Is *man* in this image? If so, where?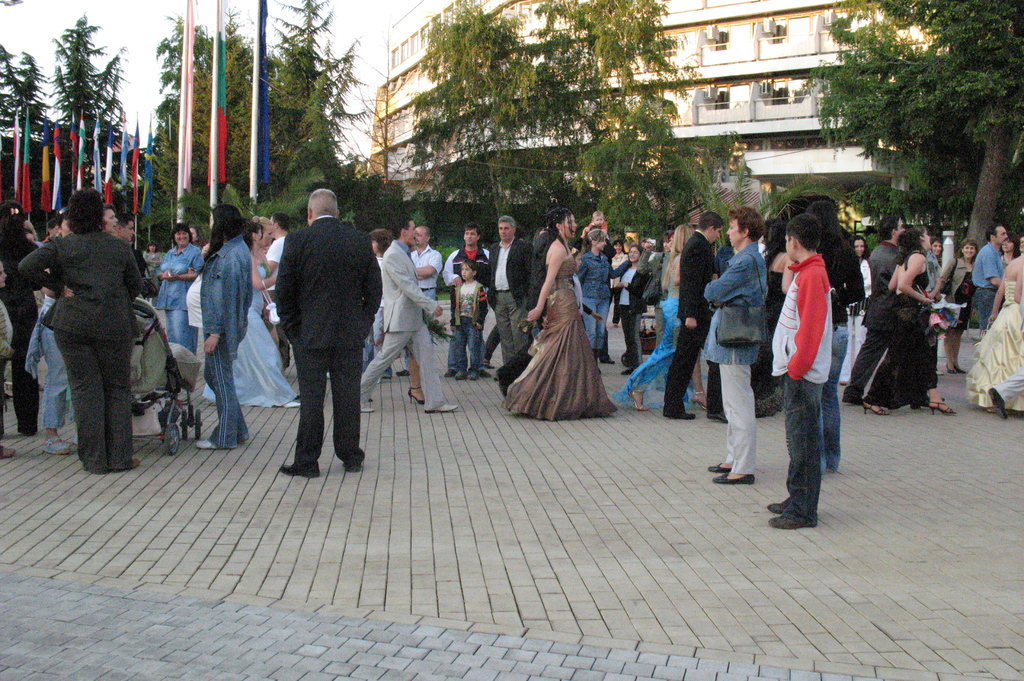
Yes, at (104,204,121,234).
